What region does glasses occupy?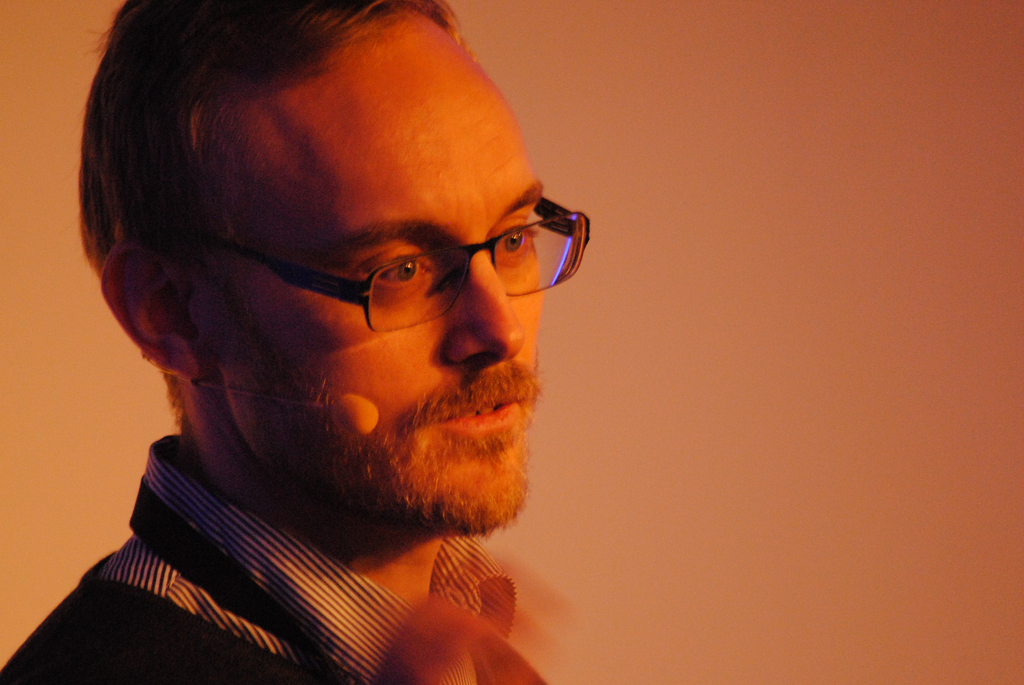
[left=248, top=203, right=581, bottom=317].
